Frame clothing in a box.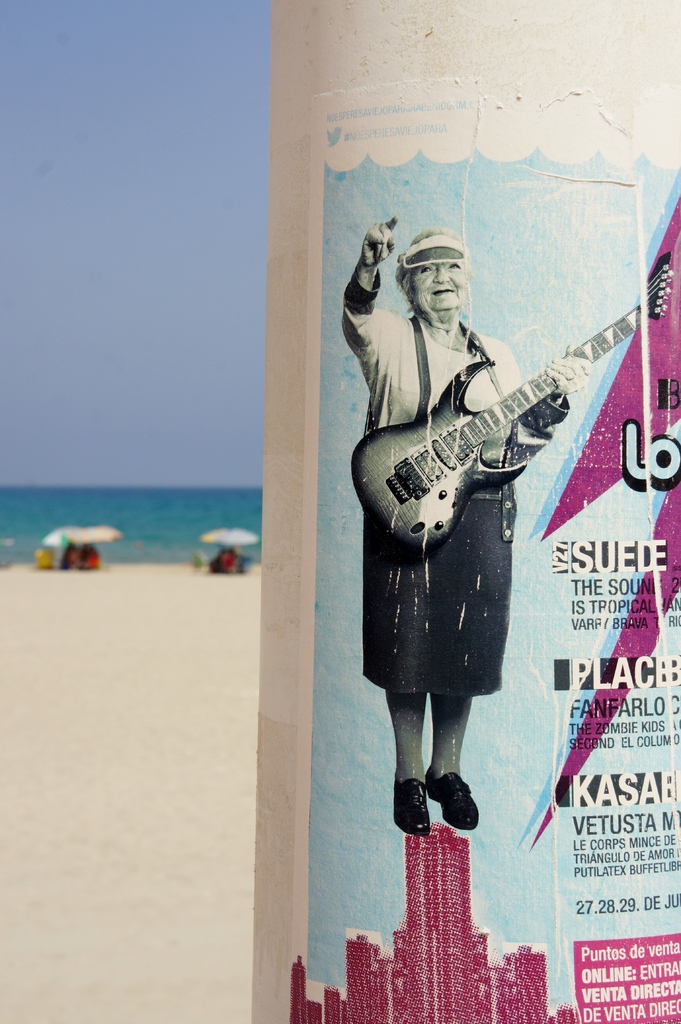
l=343, t=340, r=592, b=721.
